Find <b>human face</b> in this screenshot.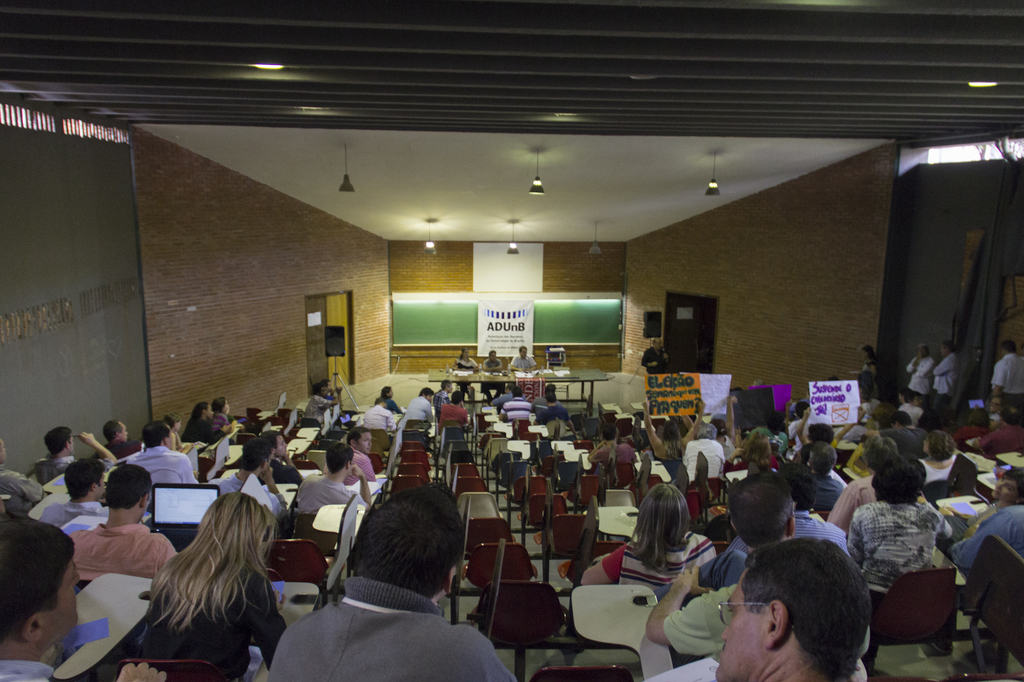
The bounding box for <b>human face</b> is (522, 349, 525, 354).
